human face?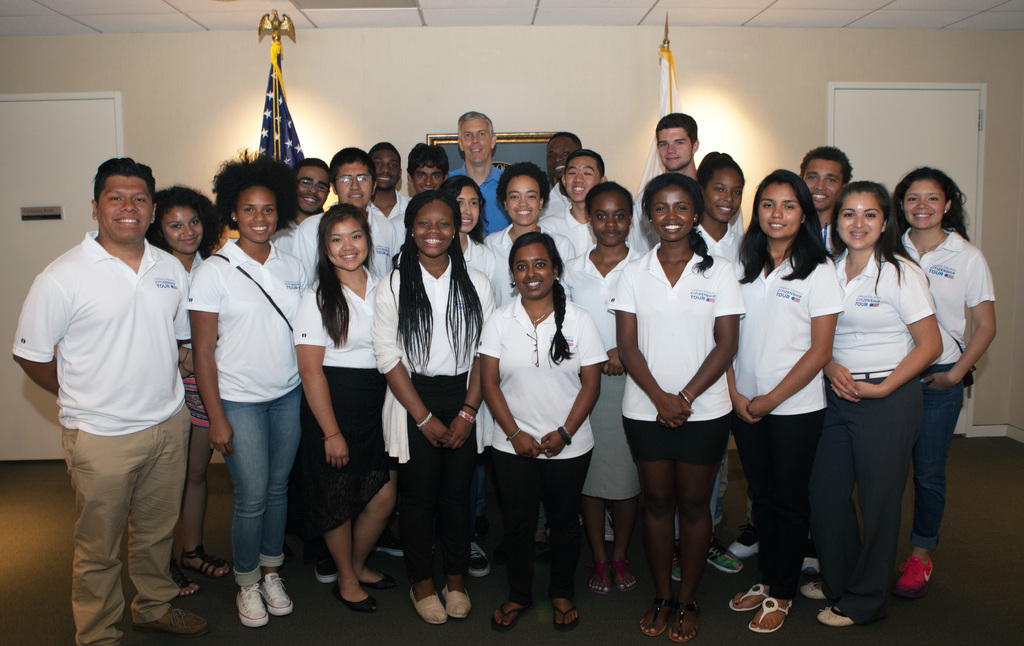
<box>904,182,943,229</box>
